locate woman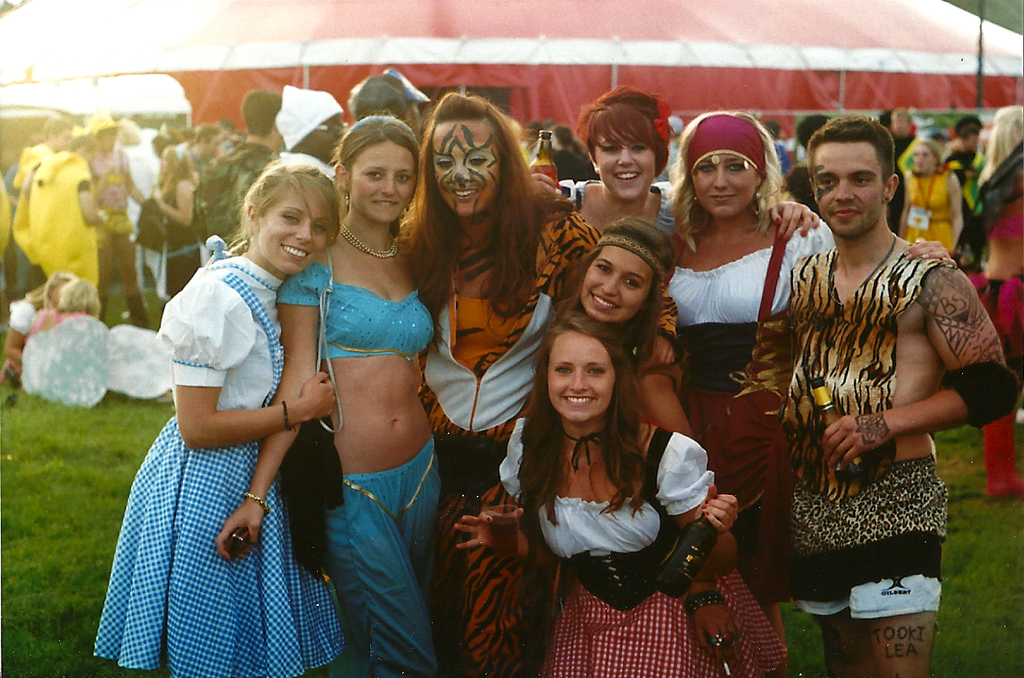
[x1=87, y1=150, x2=344, y2=677]
